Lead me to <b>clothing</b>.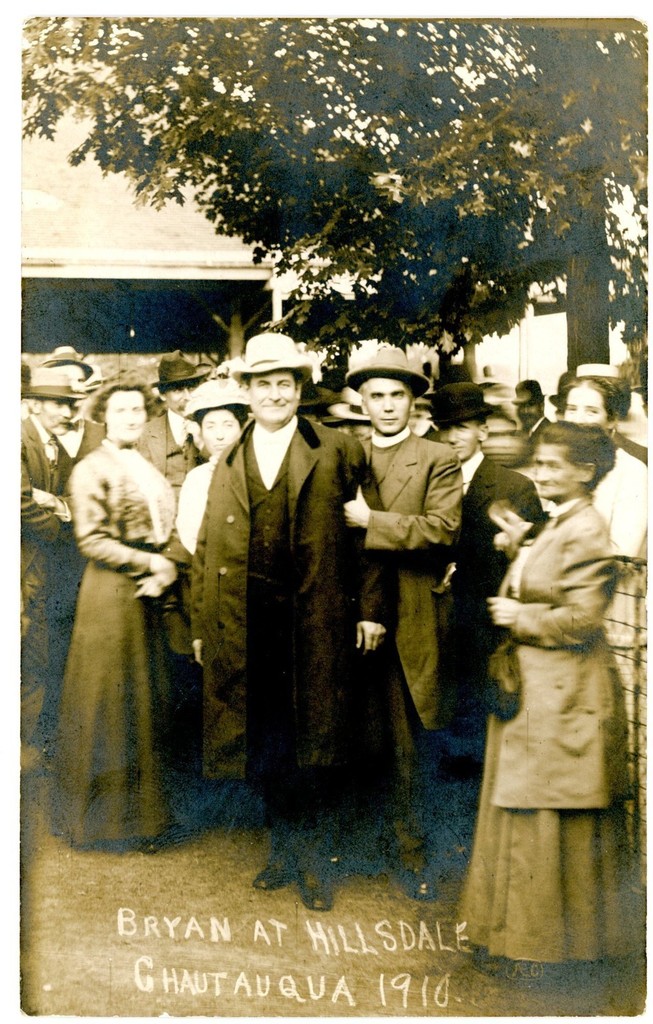
Lead to 161,362,377,853.
